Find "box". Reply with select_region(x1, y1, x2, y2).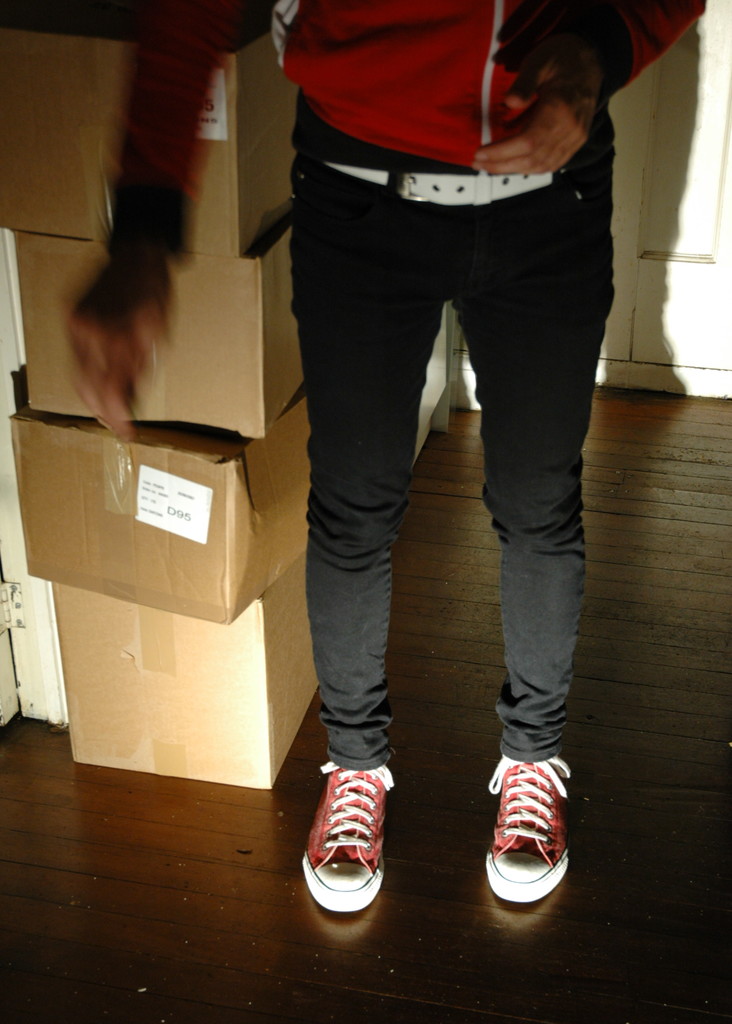
select_region(2, 21, 306, 256).
